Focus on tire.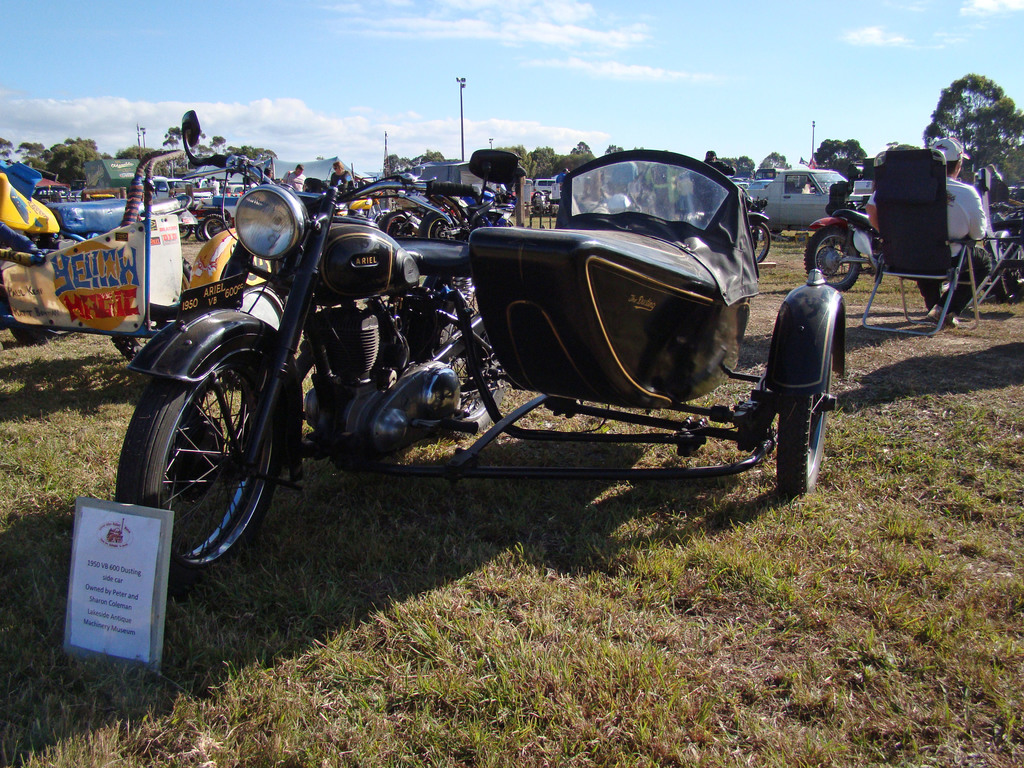
Focused at left=5, top=322, right=46, bottom=340.
